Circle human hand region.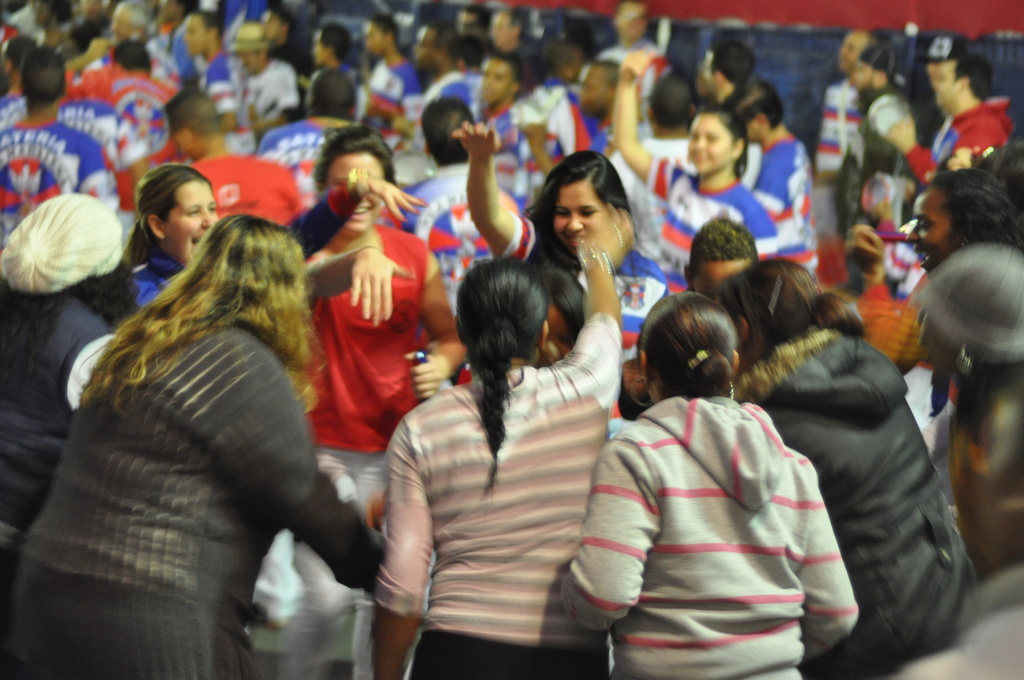
Region: (left=85, top=36, right=109, bottom=61).
